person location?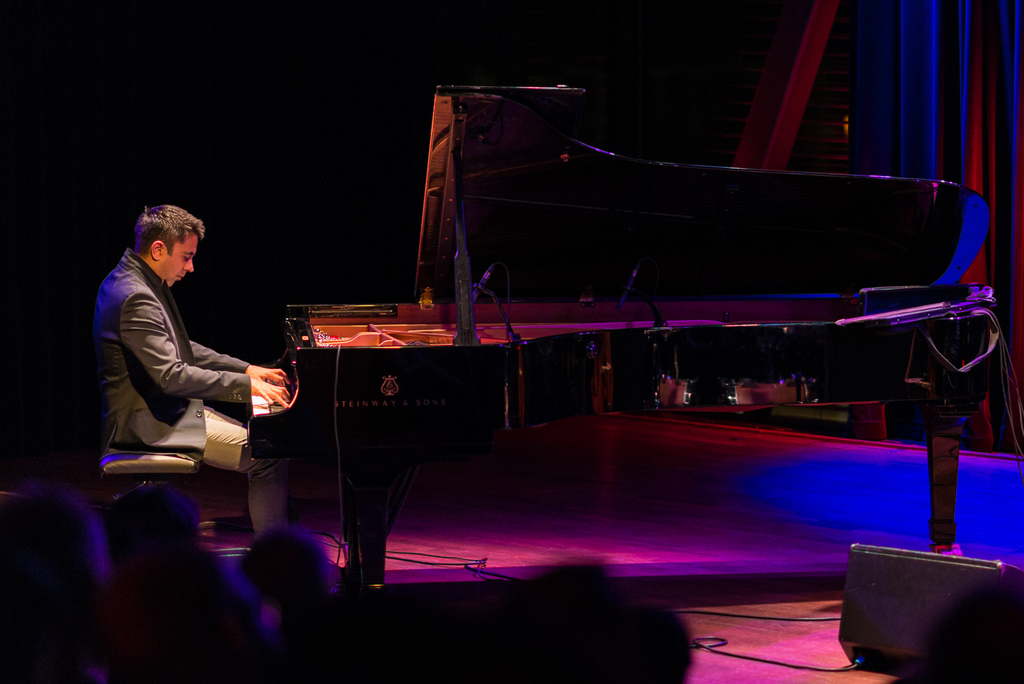
locate(92, 204, 291, 536)
